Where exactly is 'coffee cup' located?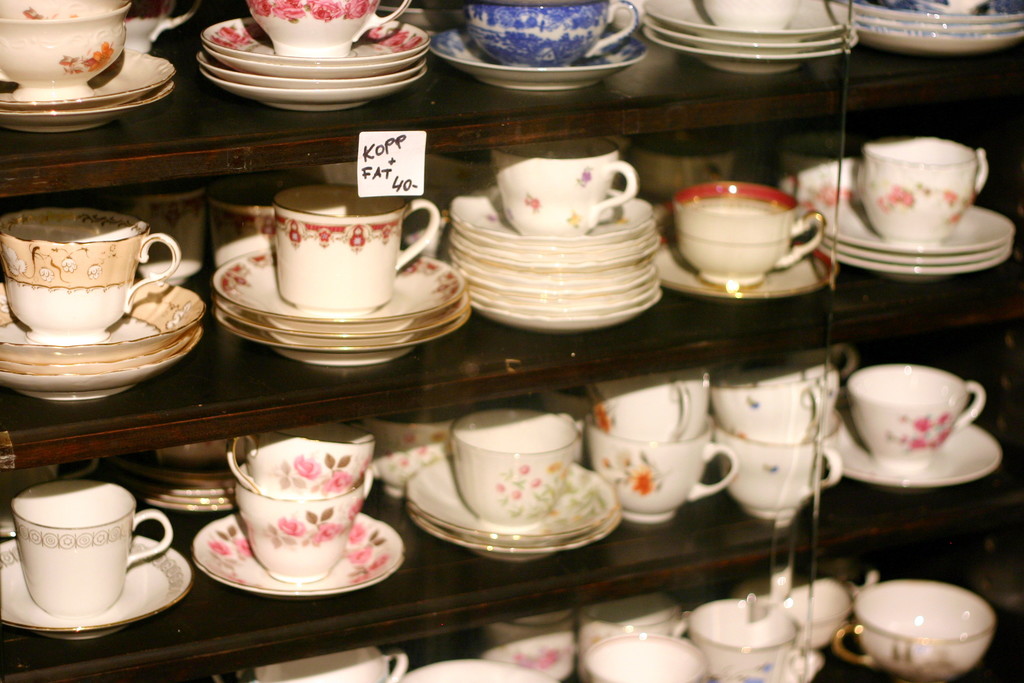
Its bounding box is {"left": 120, "top": 0, "right": 197, "bottom": 59}.
